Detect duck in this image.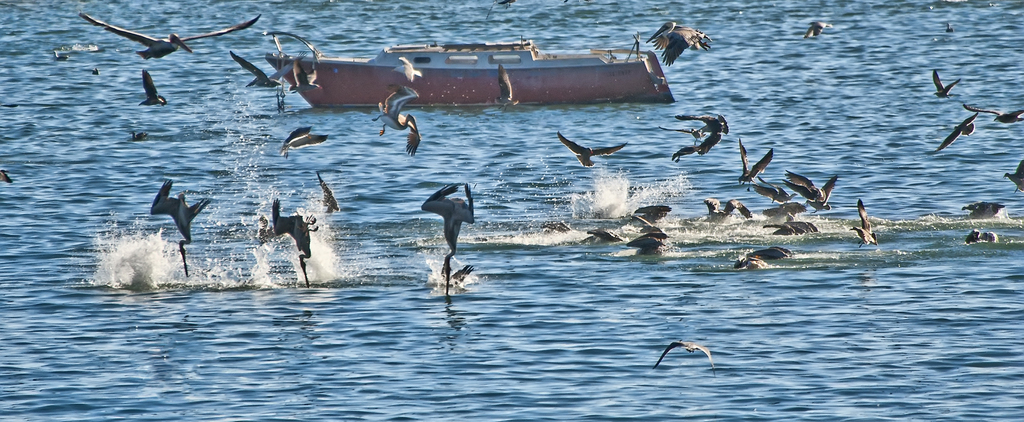
Detection: select_region(738, 248, 812, 274).
